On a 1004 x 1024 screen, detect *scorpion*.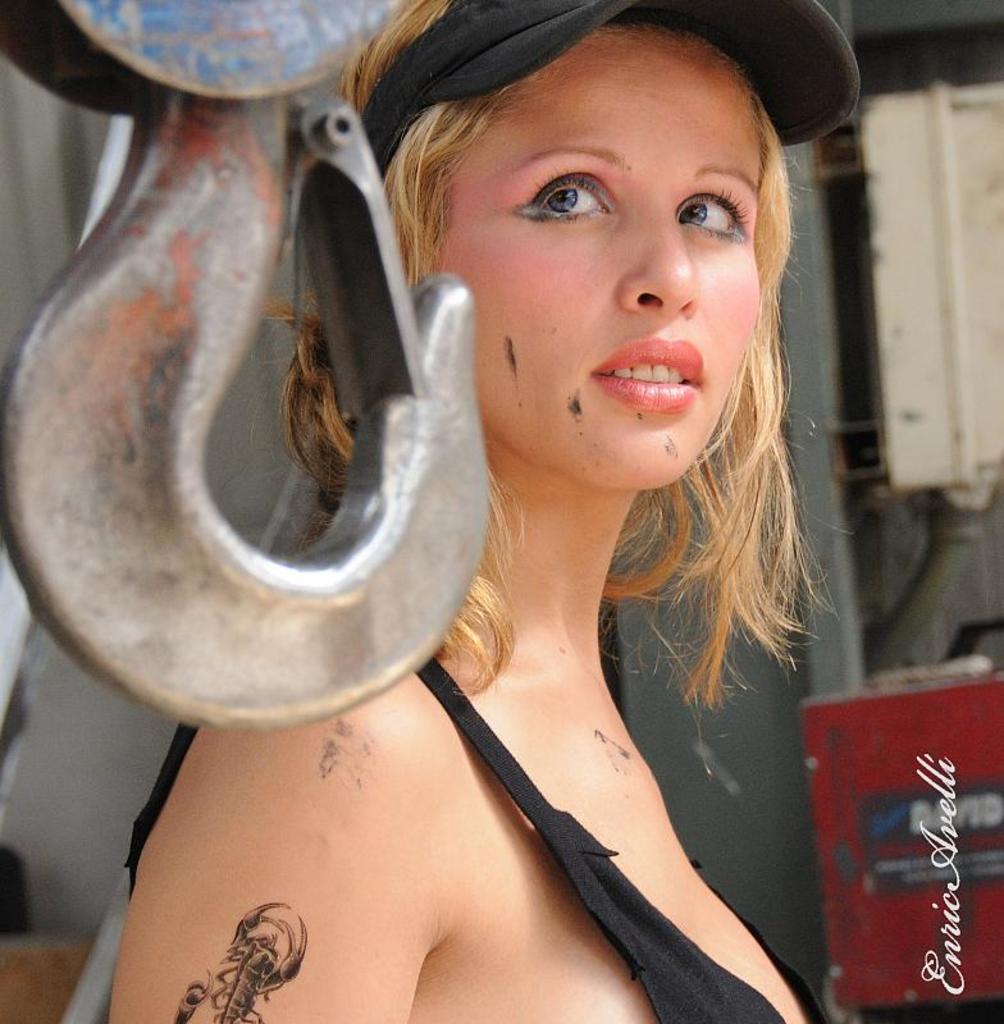
x1=168 y1=900 x2=309 y2=1023.
